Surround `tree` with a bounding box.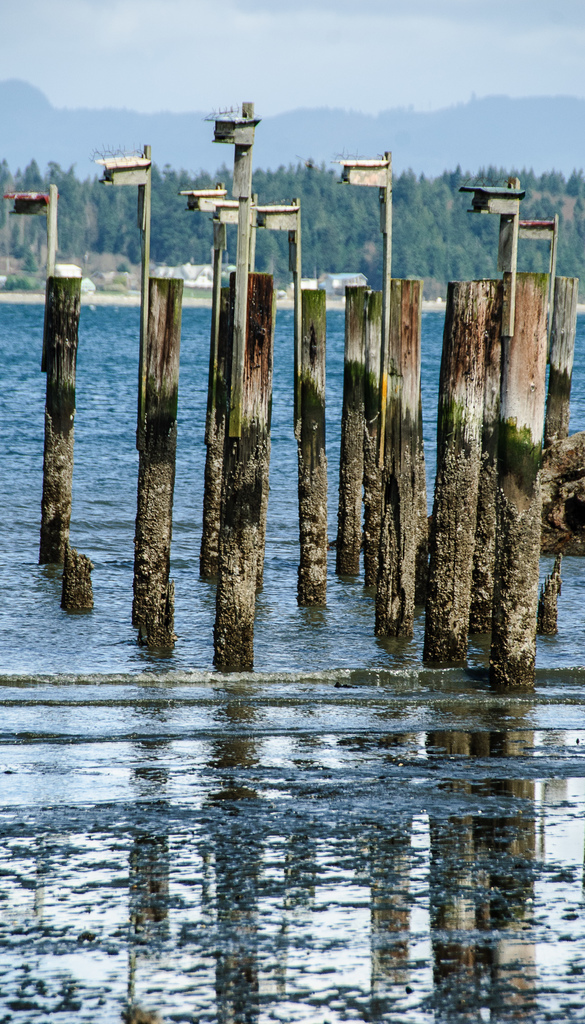
<region>396, 168, 431, 287</region>.
